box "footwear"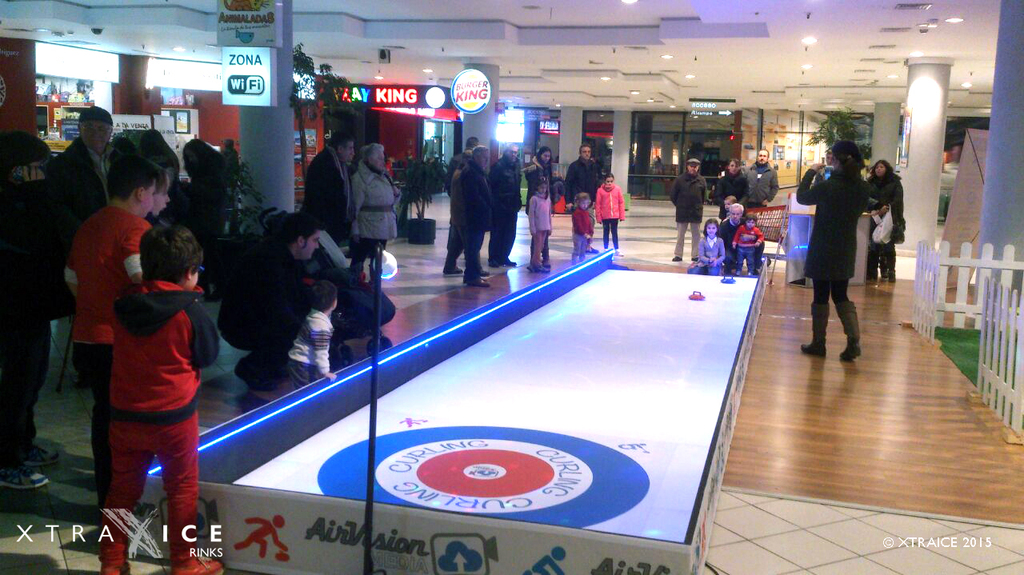
l=0, t=465, r=50, b=491
